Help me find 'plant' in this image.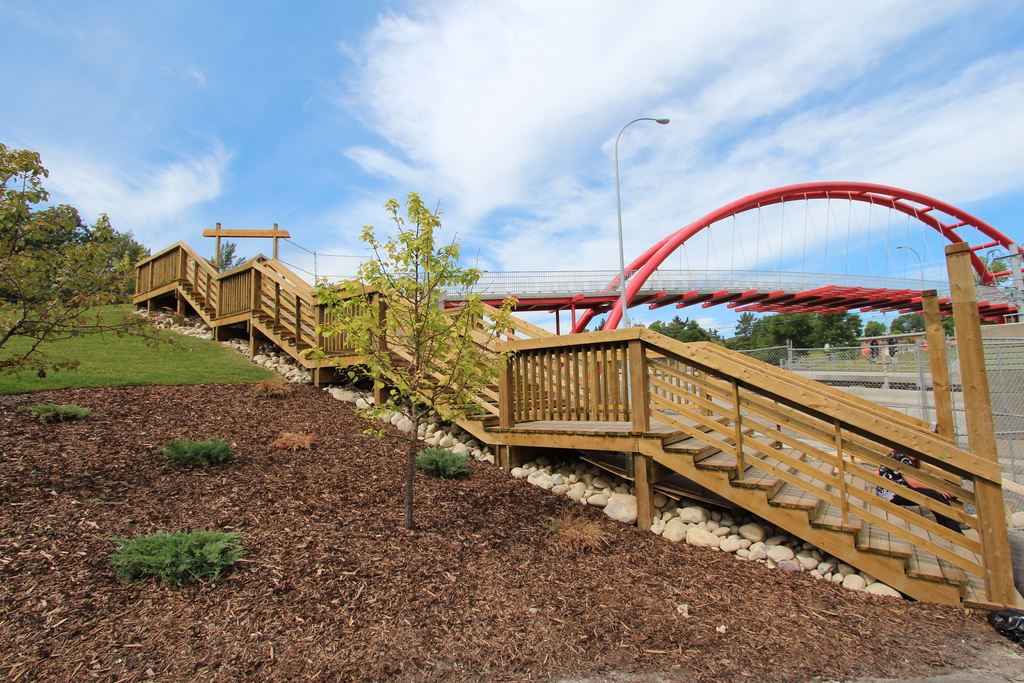
Found it: [22, 403, 110, 421].
